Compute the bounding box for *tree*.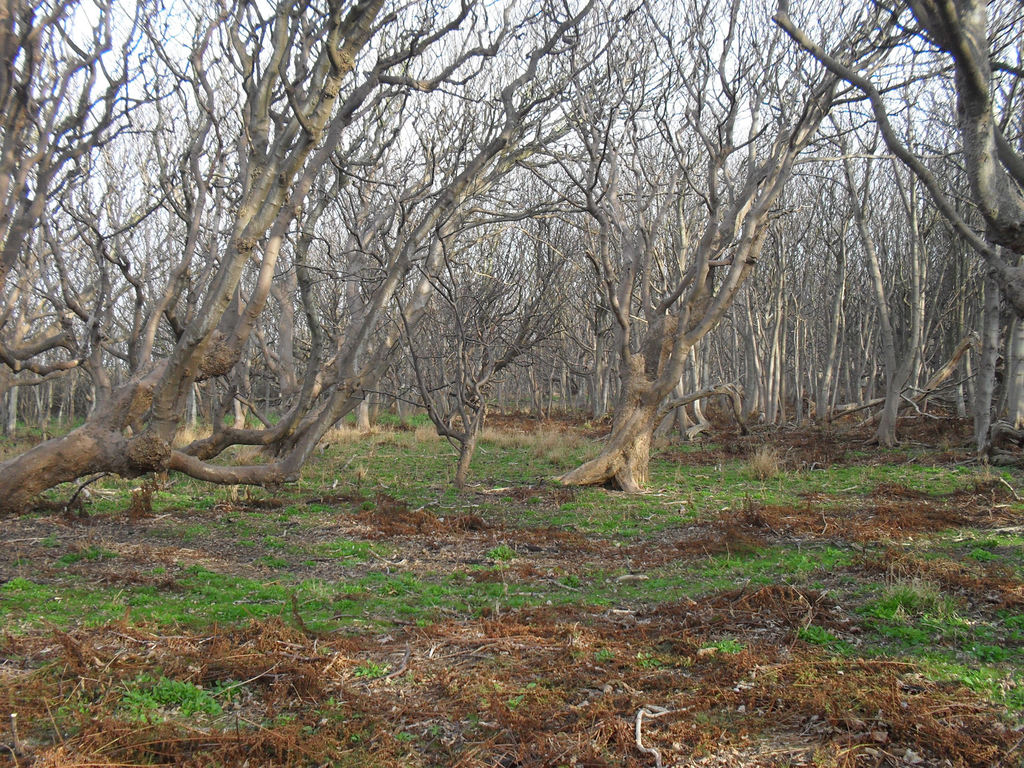
select_region(623, 0, 1023, 503).
